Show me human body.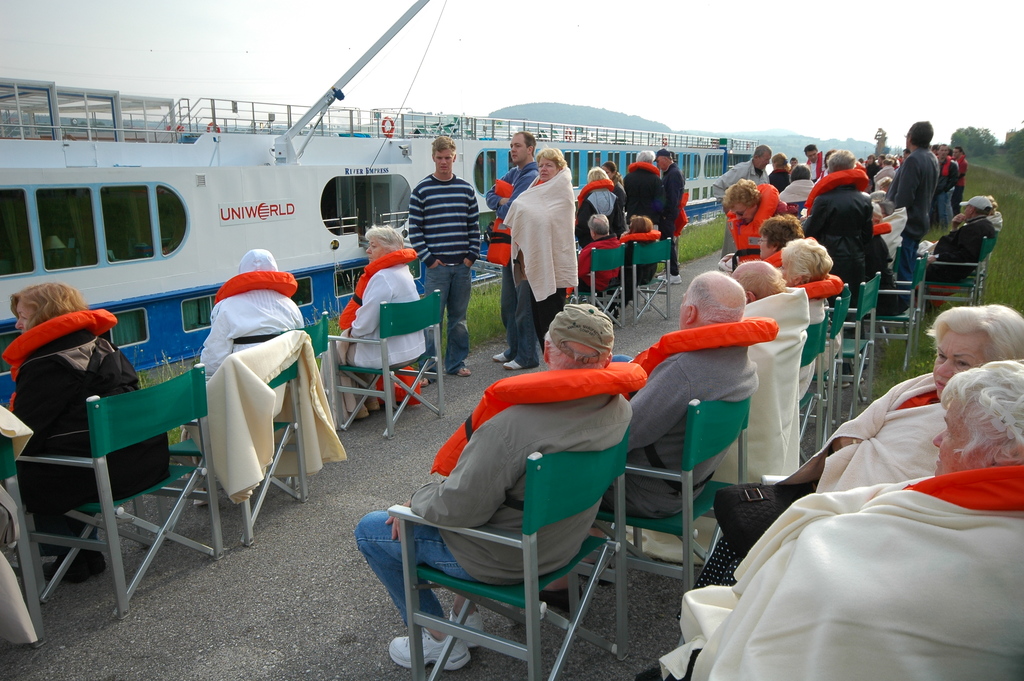
human body is here: crop(404, 174, 483, 375).
